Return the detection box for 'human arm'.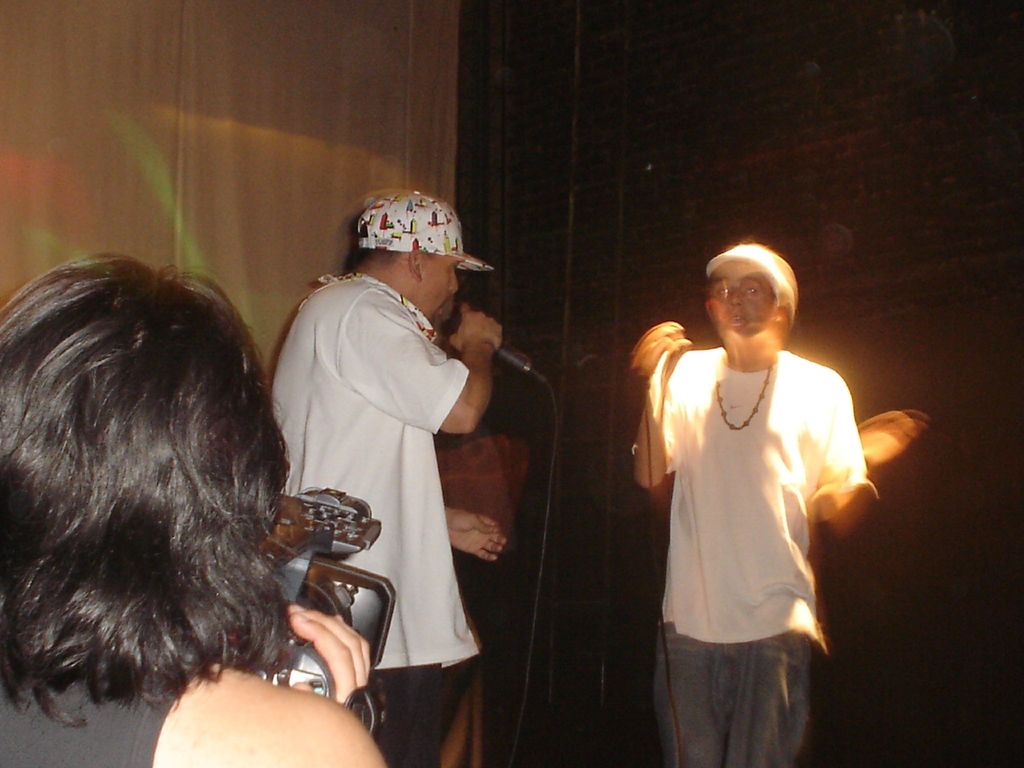
(342, 297, 500, 433).
